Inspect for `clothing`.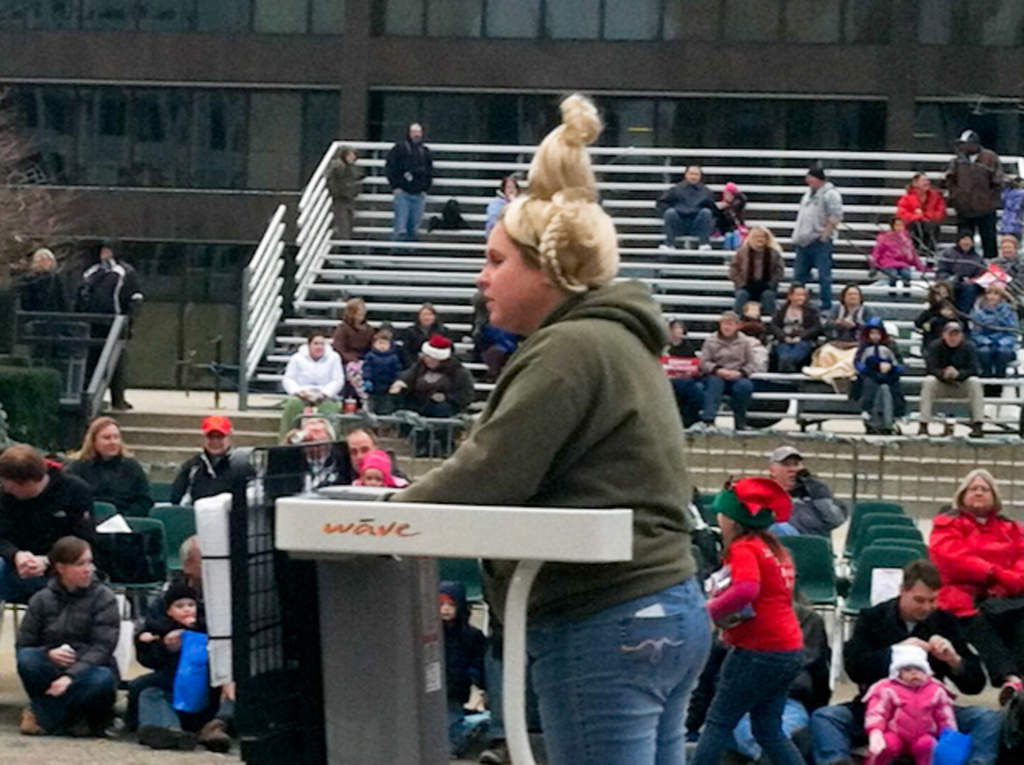
Inspection: [left=858, top=334, right=896, bottom=418].
